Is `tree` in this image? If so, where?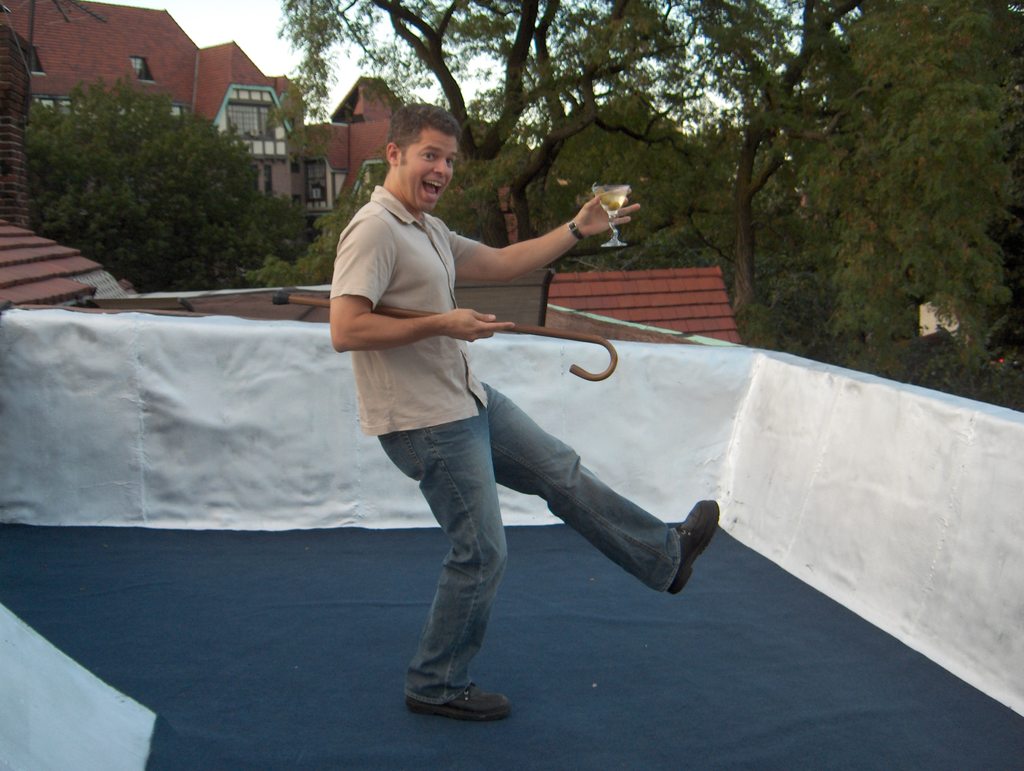
Yes, at [664, 0, 899, 365].
